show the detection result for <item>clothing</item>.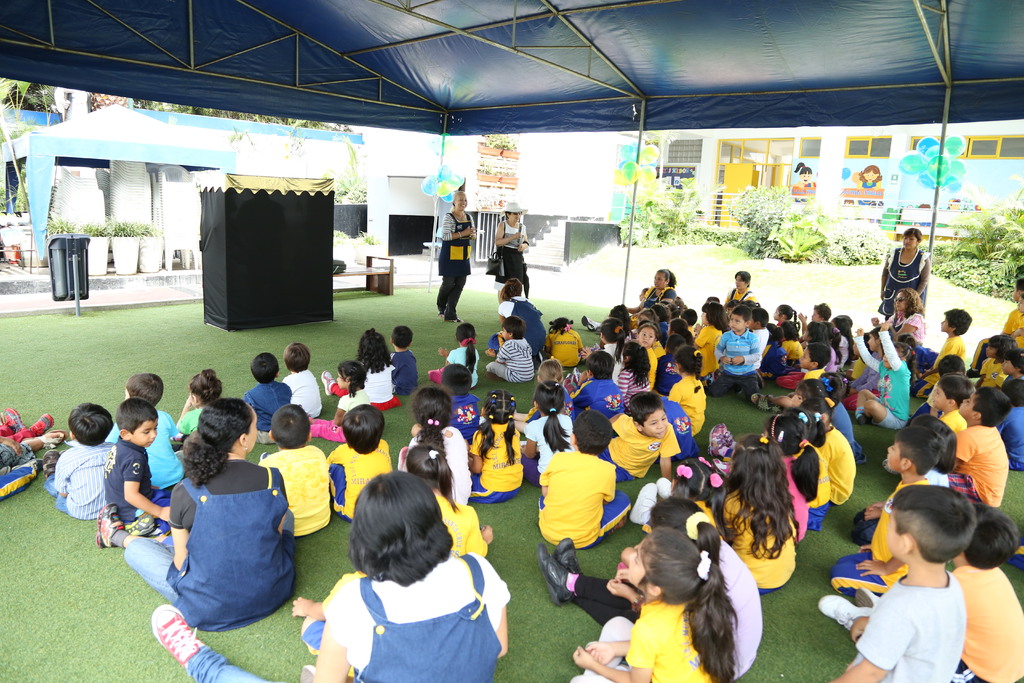
locate(575, 597, 707, 682).
